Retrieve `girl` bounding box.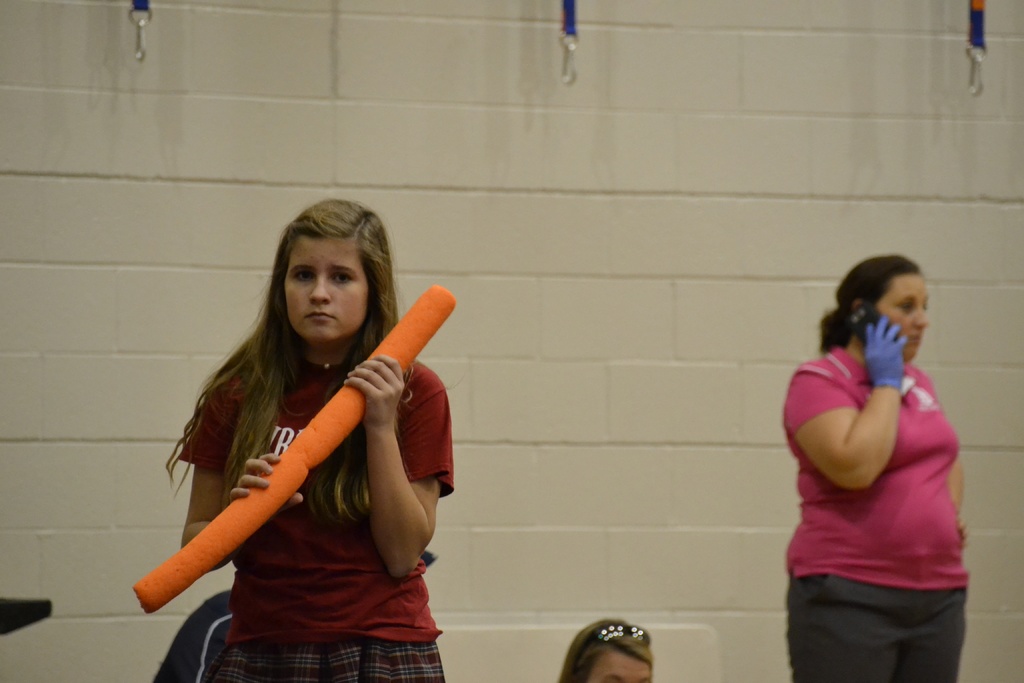
Bounding box: 164, 190, 456, 682.
